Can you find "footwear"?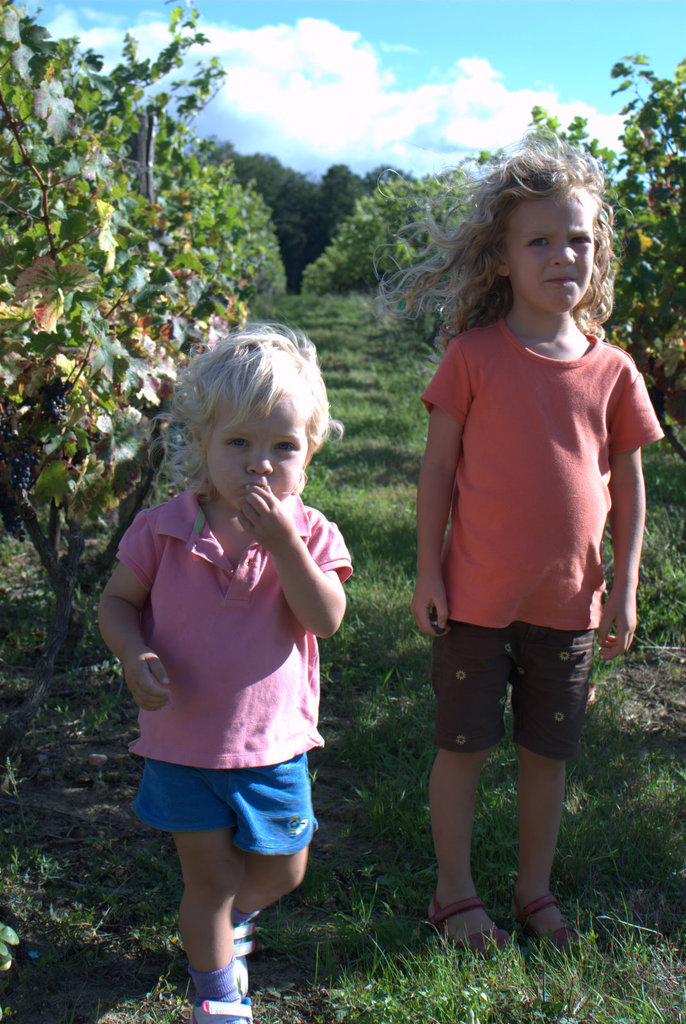
Yes, bounding box: BBox(179, 944, 259, 1012).
